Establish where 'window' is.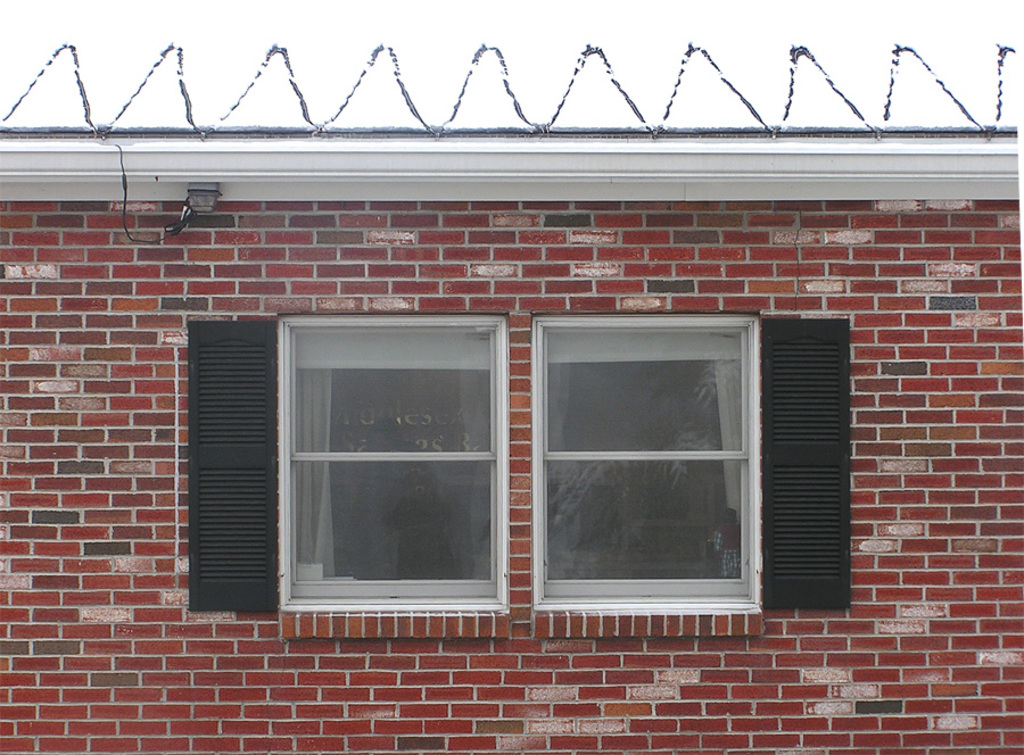
Established at {"x1": 232, "y1": 300, "x2": 534, "y2": 628}.
